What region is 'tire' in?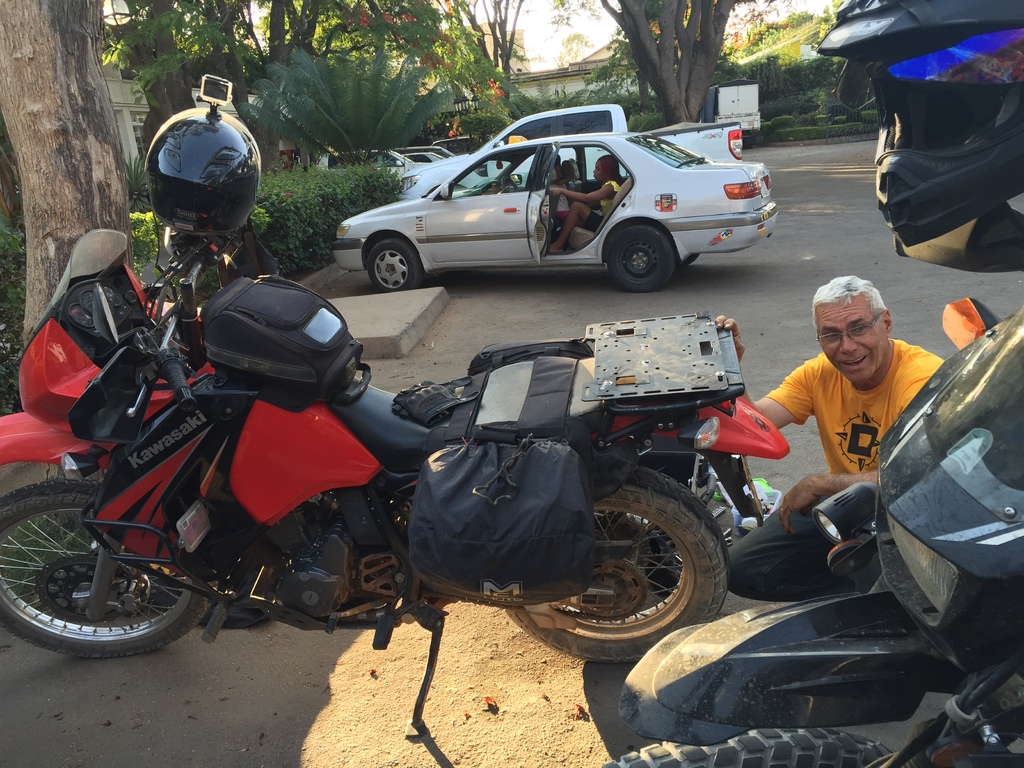
pyautogui.locateOnScreen(555, 465, 716, 653).
